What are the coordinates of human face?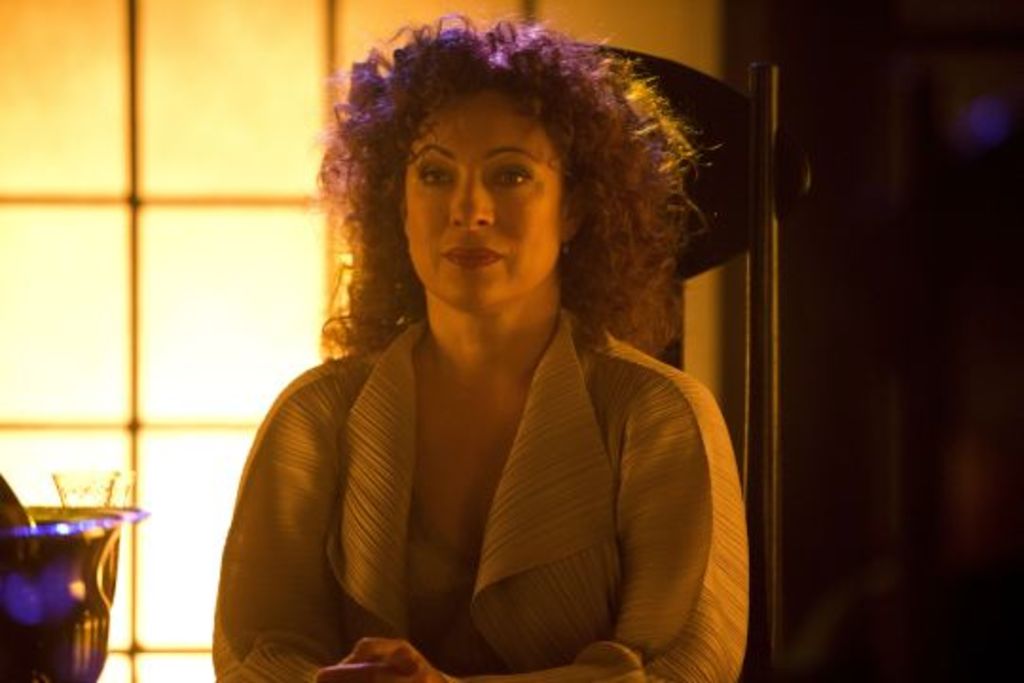
(398, 76, 561, 311).
